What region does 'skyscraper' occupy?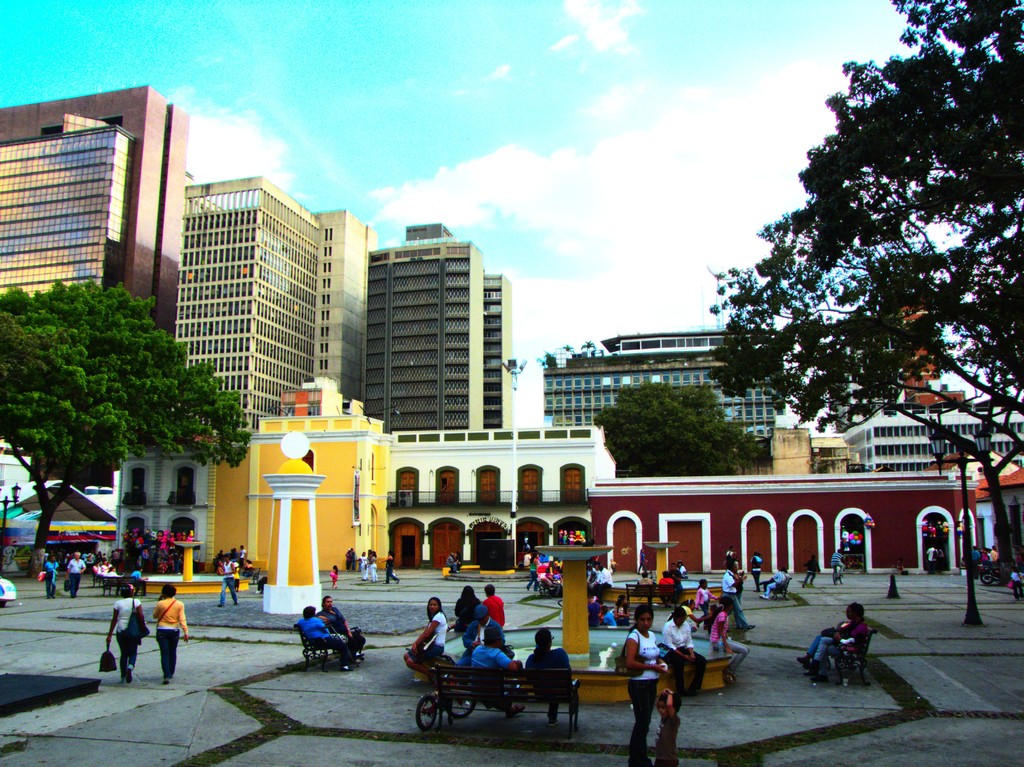
(360,224,509,444).
